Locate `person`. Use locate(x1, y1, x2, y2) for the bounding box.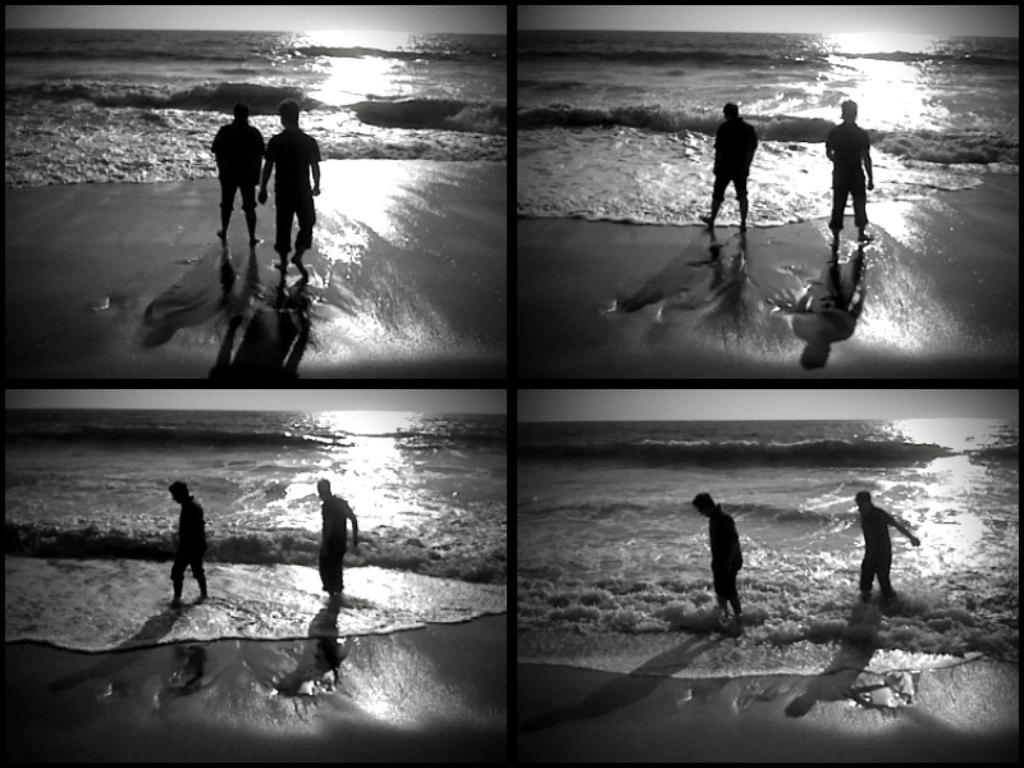
locate(204, 104, 269, 239).
